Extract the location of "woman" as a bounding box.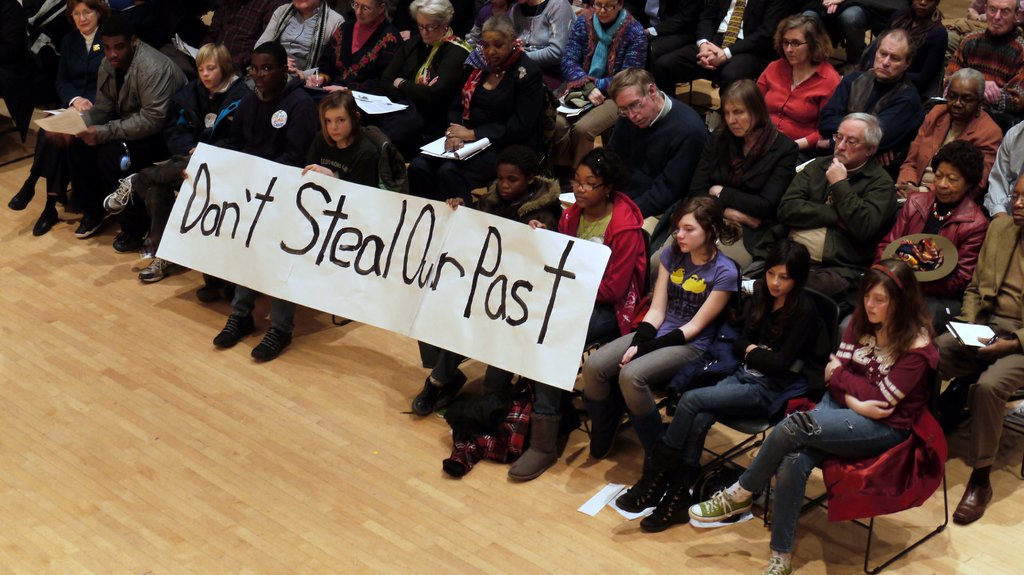
(left=302, top=0, right=406, bottom=100).
